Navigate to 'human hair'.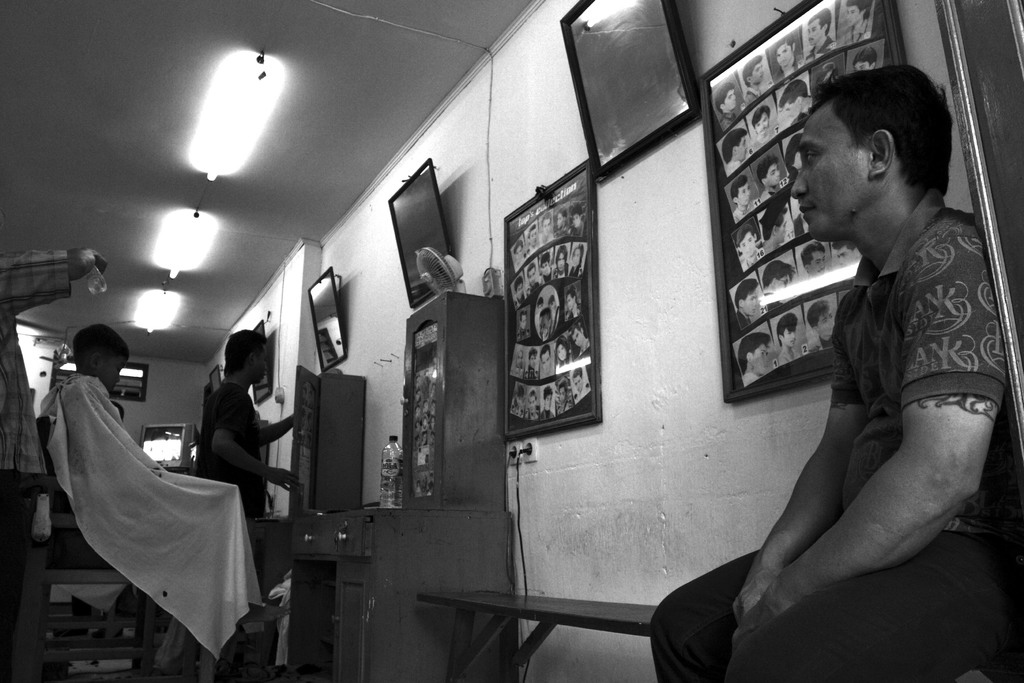
Navigation target: rect(516, 306, 526, 320).
